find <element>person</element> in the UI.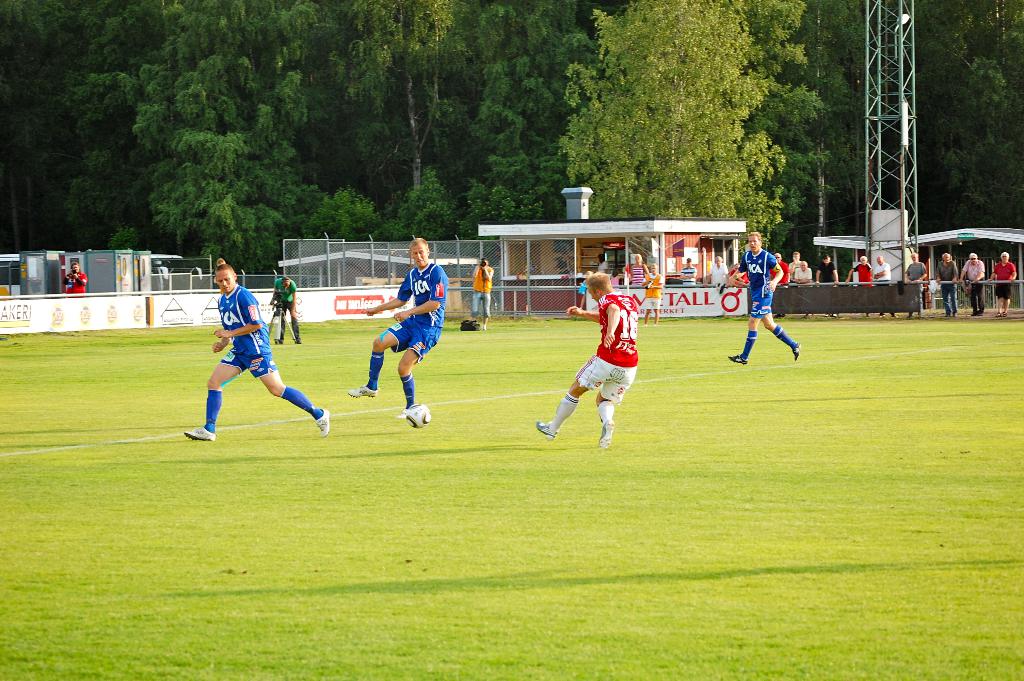
UI element at [264,272,302,349].
